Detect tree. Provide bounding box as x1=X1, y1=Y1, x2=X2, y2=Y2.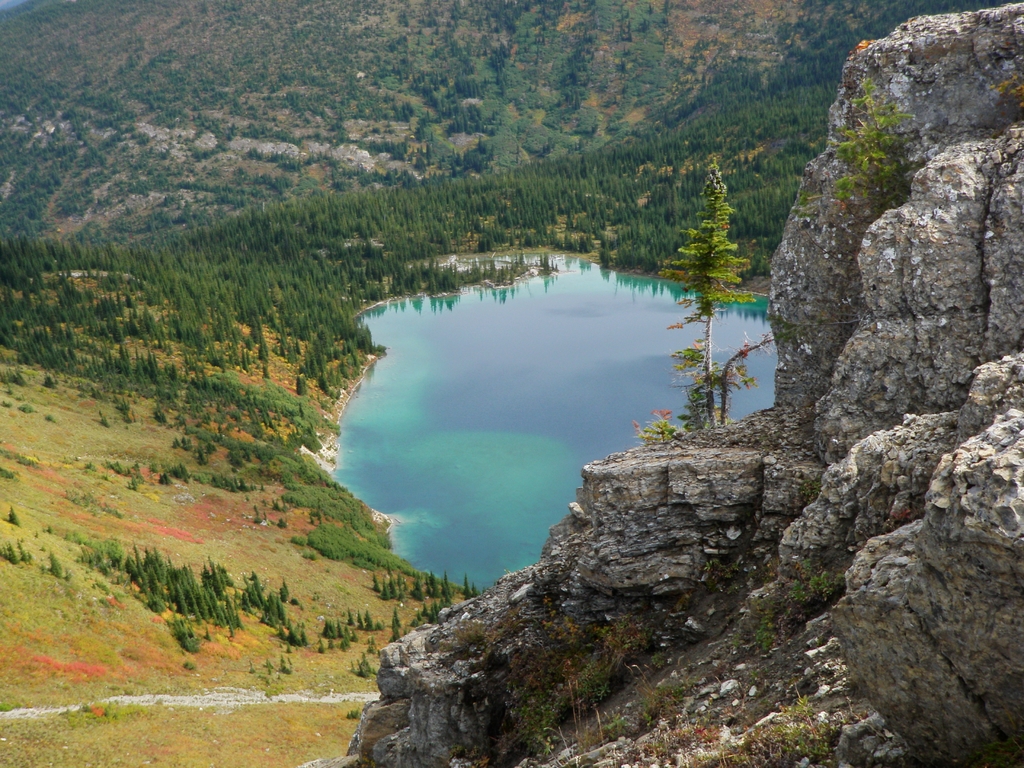
x1=660, y1=157, x2=783, y2=432.
